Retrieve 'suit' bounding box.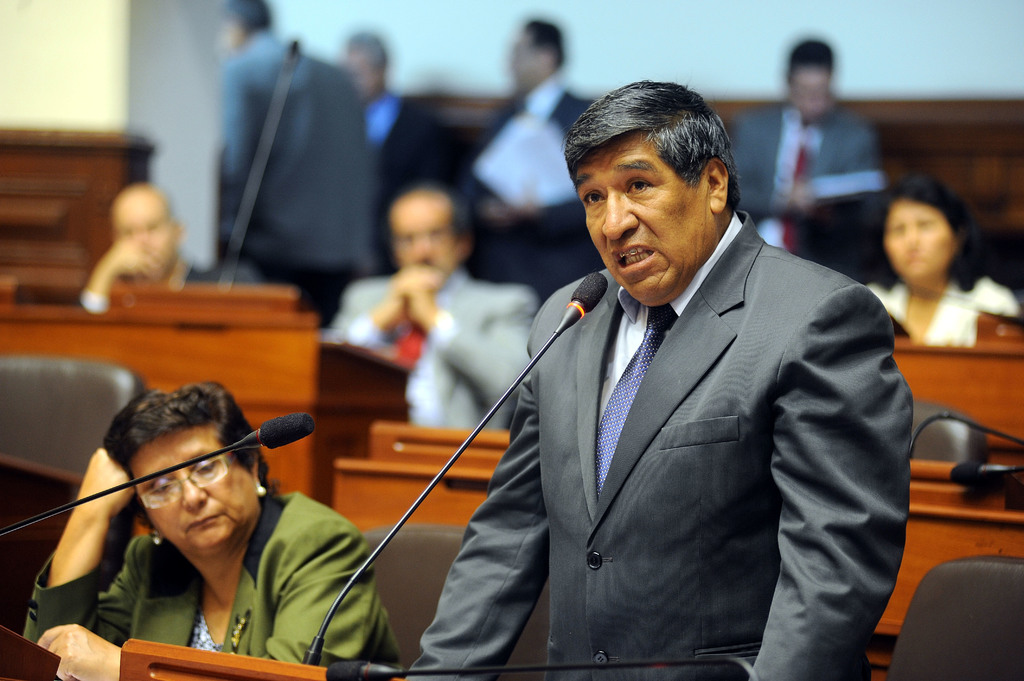
Bounding box: Rect(22, 485, 404, 680).
